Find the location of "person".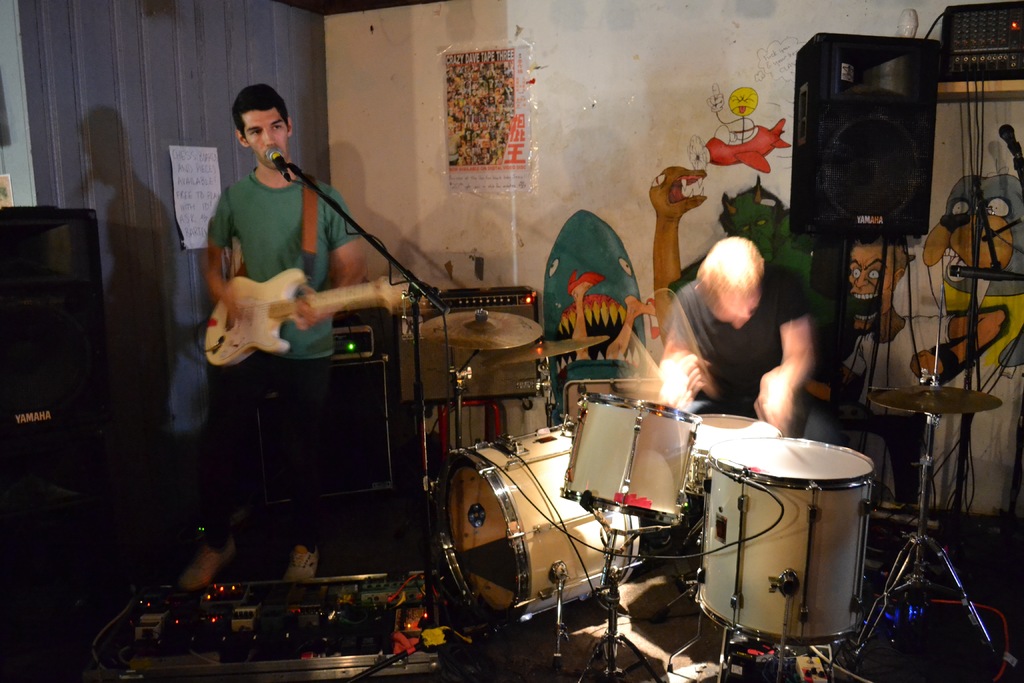
Location: l=181, t=75, r=352, b=514.
